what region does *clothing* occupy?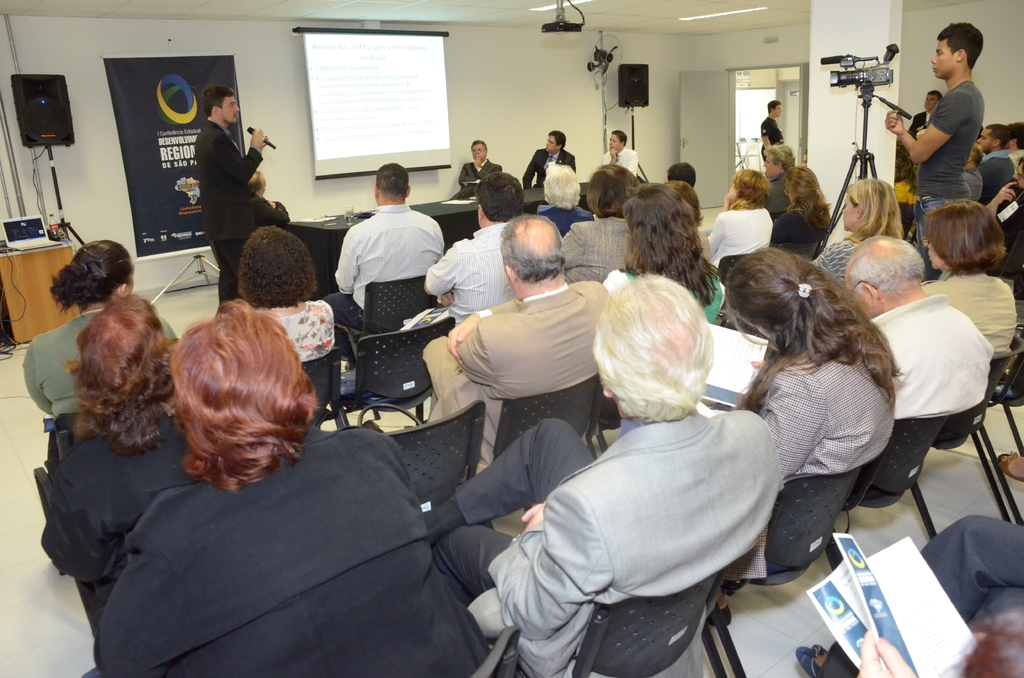
761,116,787,159.
